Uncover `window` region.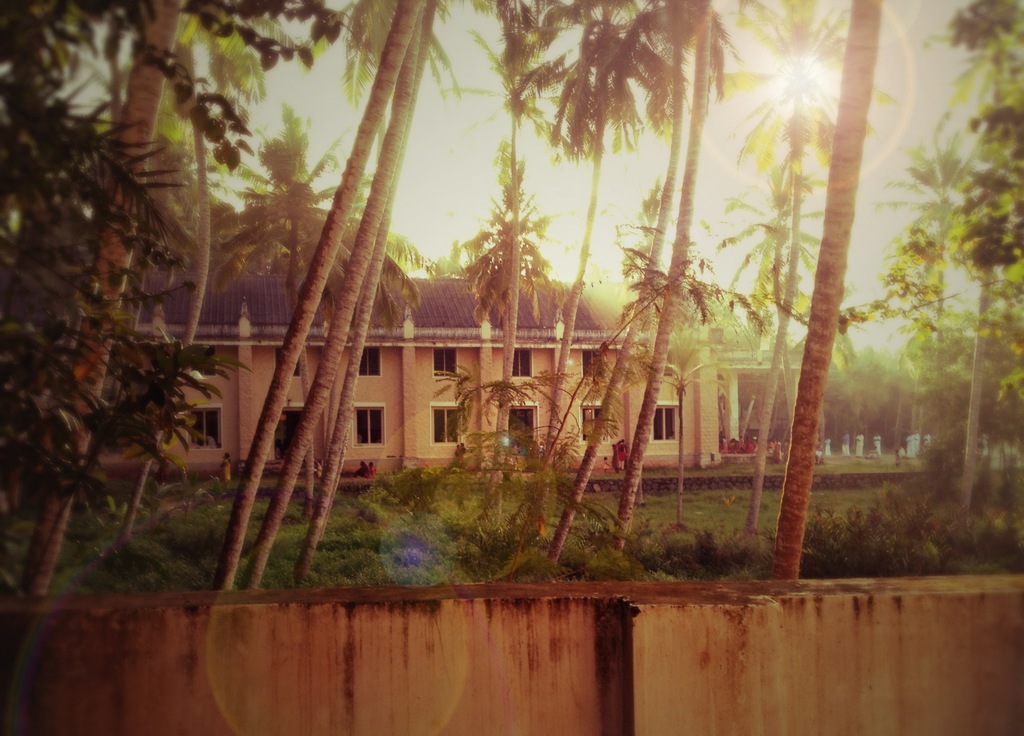
Uncovered: 582, 353, 609, 378.
